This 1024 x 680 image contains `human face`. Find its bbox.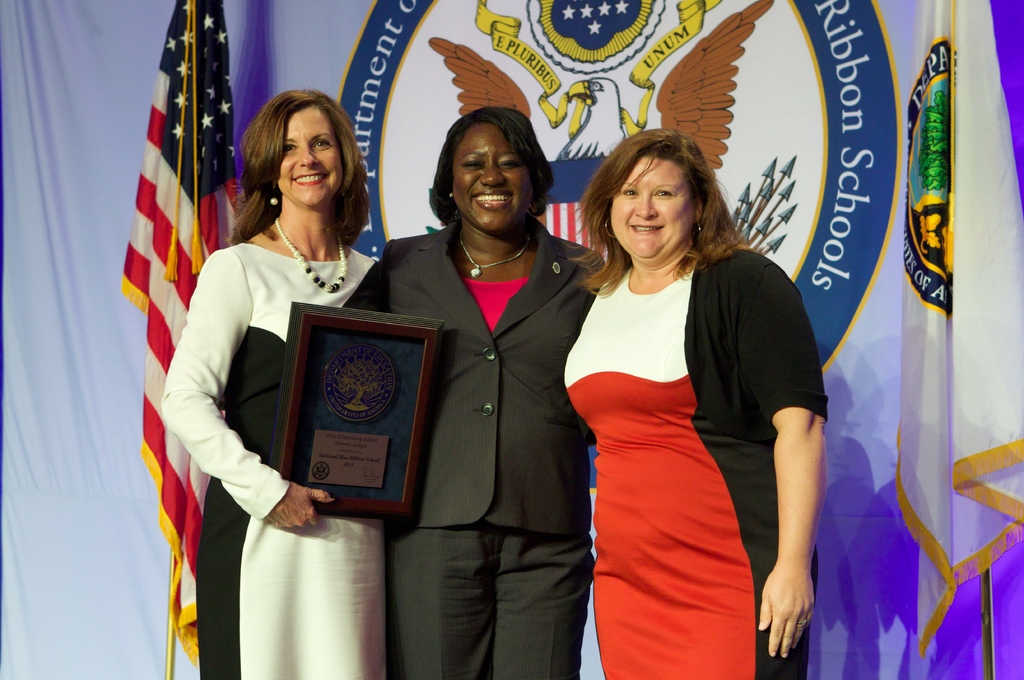
[x1=610, y1=157, x2=693, y2=258].
